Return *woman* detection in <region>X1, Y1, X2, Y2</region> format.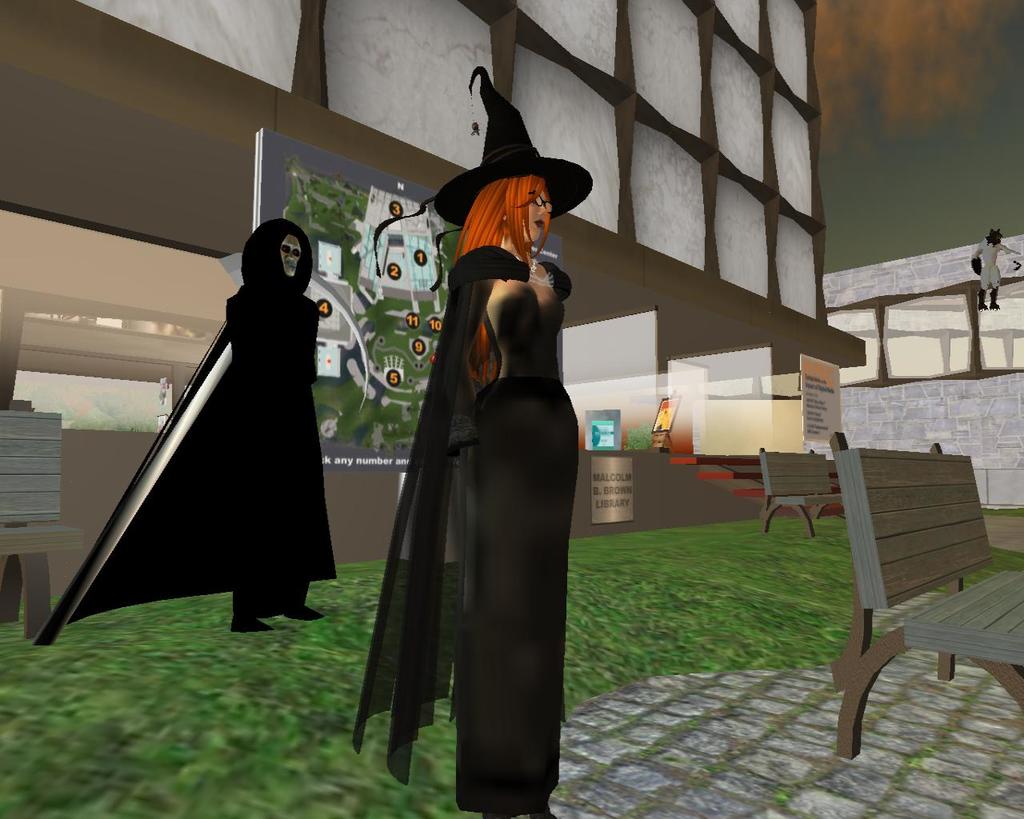
<region>368, 103, 582, 787</region>.
